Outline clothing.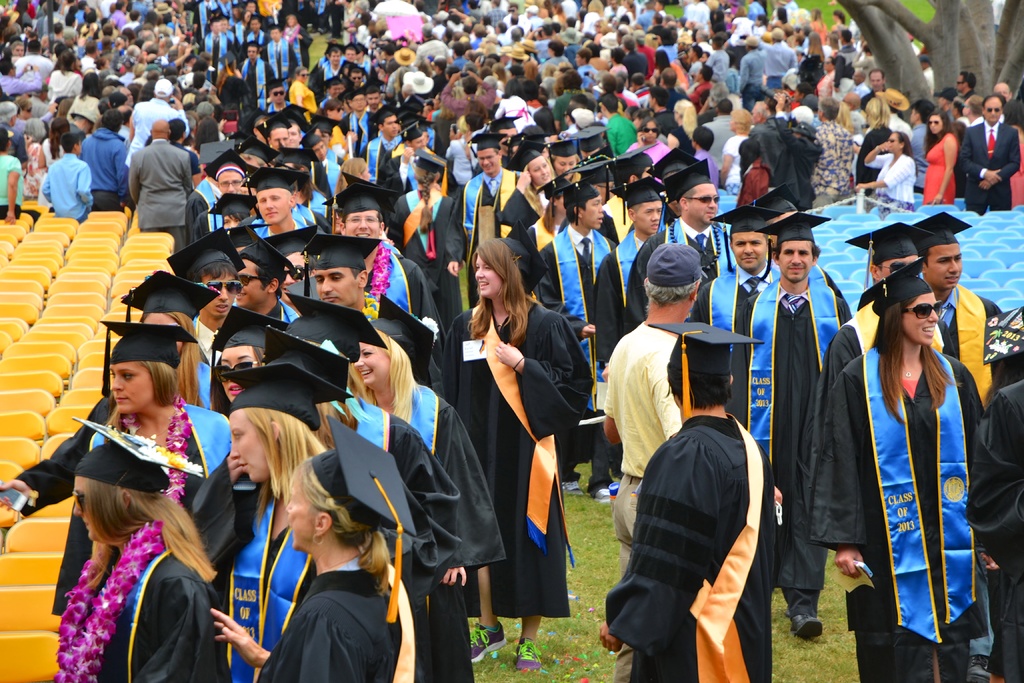
Outline: 226:4:237:20.
